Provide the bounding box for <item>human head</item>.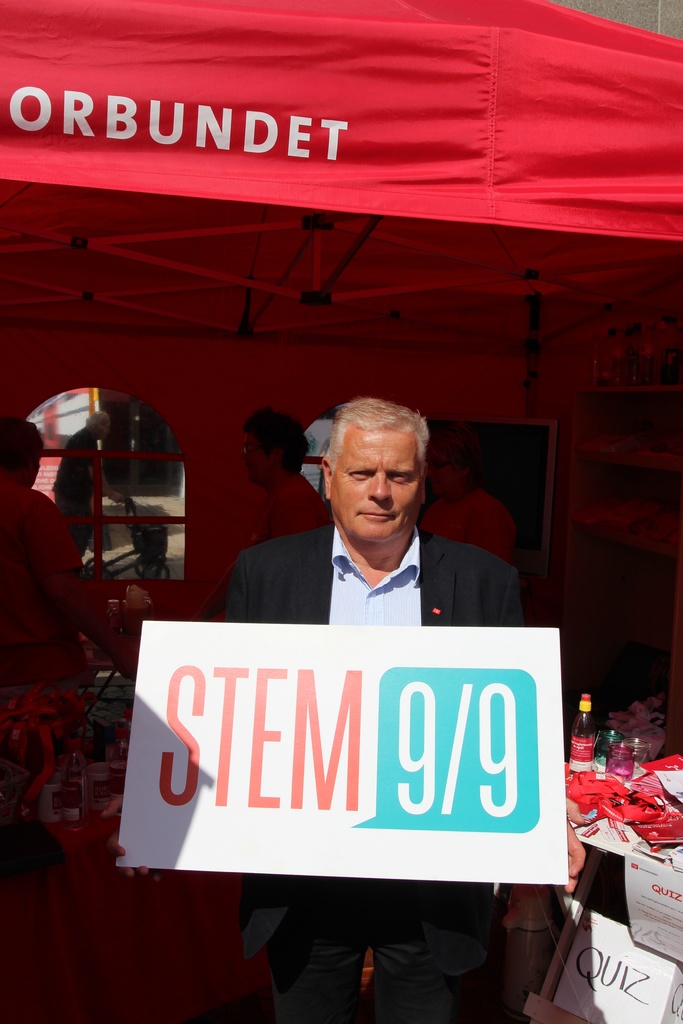
l=225, t=404, r=313, b=492.
